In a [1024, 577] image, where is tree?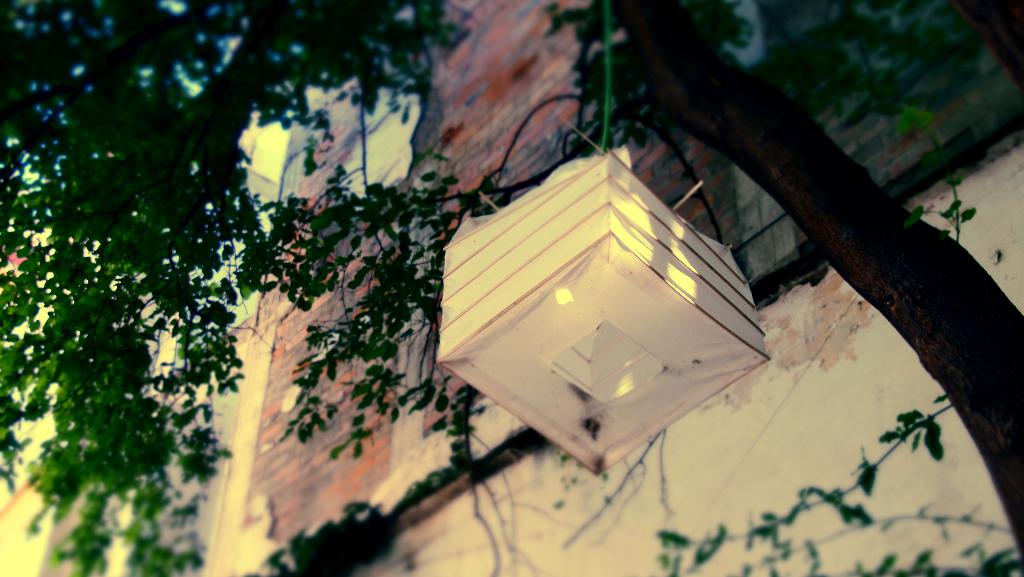
[x1=0, y1=0, x2=1023, y2=576].
